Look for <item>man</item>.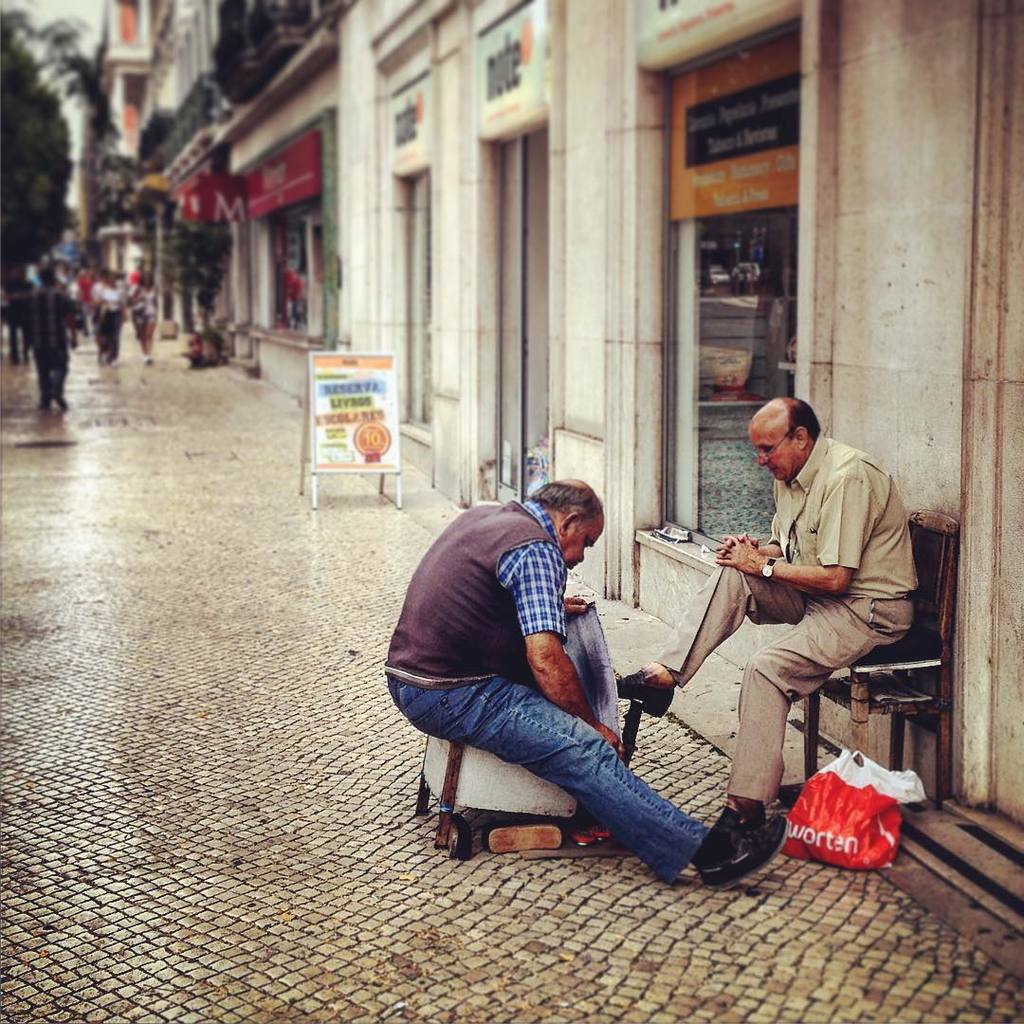
Found: [380,480,789,893].
